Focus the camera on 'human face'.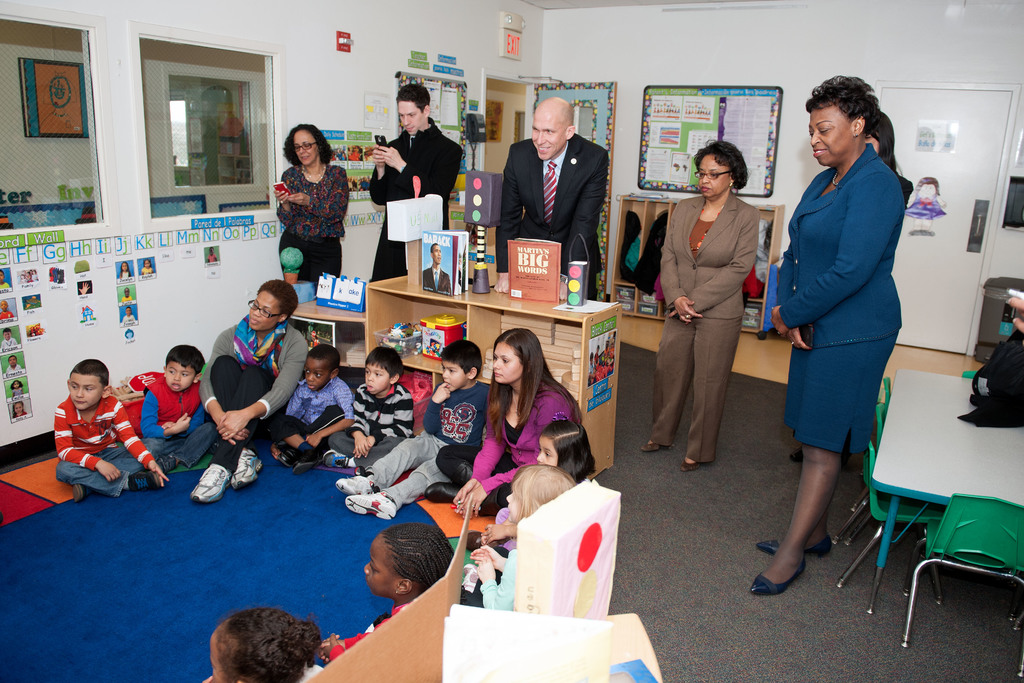
Focus region: locate(697, 158, 733, 201).
